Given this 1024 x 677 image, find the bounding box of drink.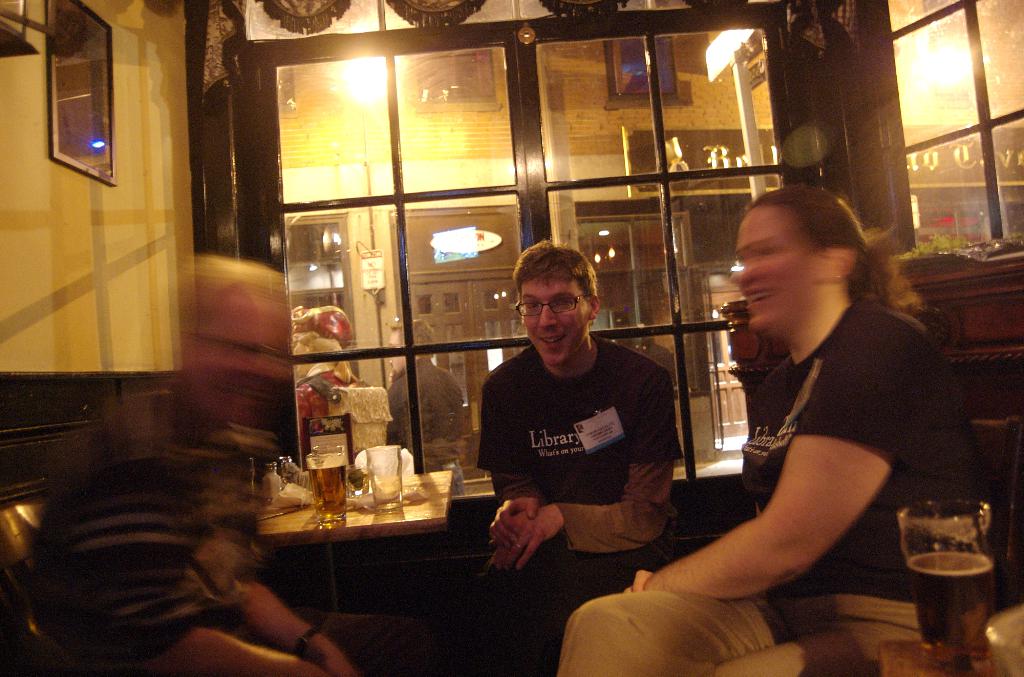
306/463/349/519.
